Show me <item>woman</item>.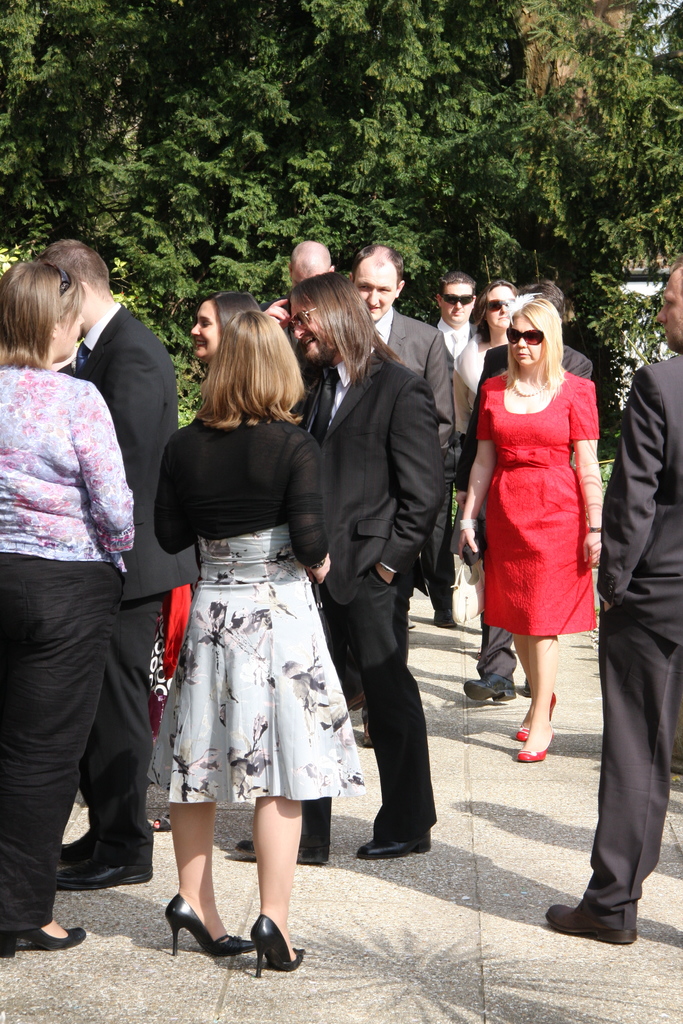
<item>woman</item> is here: 0, 248, 139, 950.
